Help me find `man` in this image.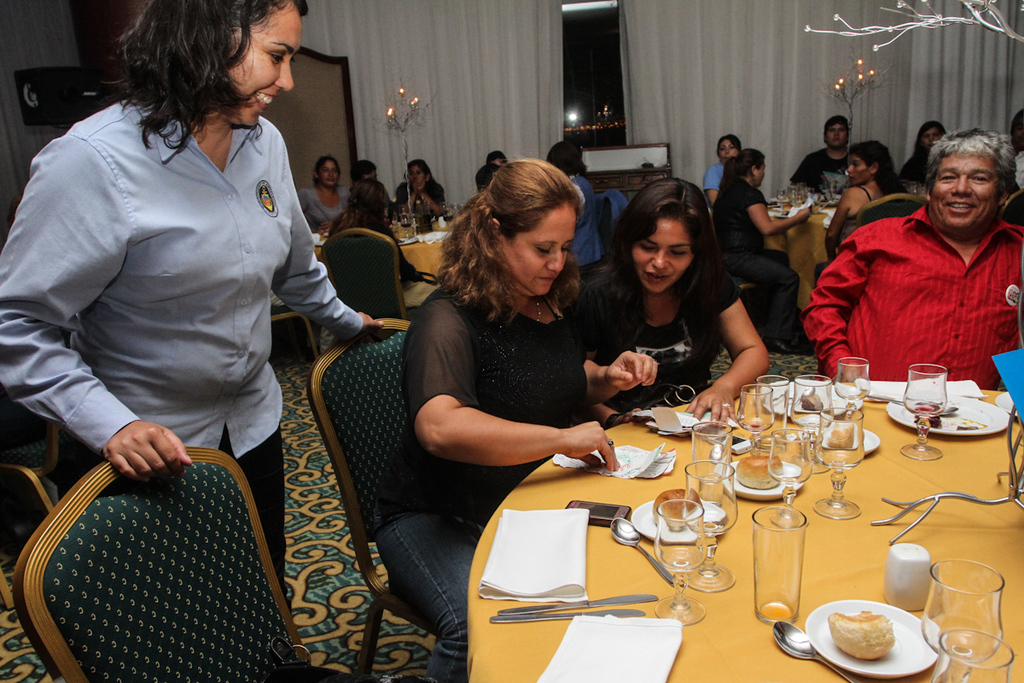
Found it: (left=1008, top=107, right=1023, bottom=189).
